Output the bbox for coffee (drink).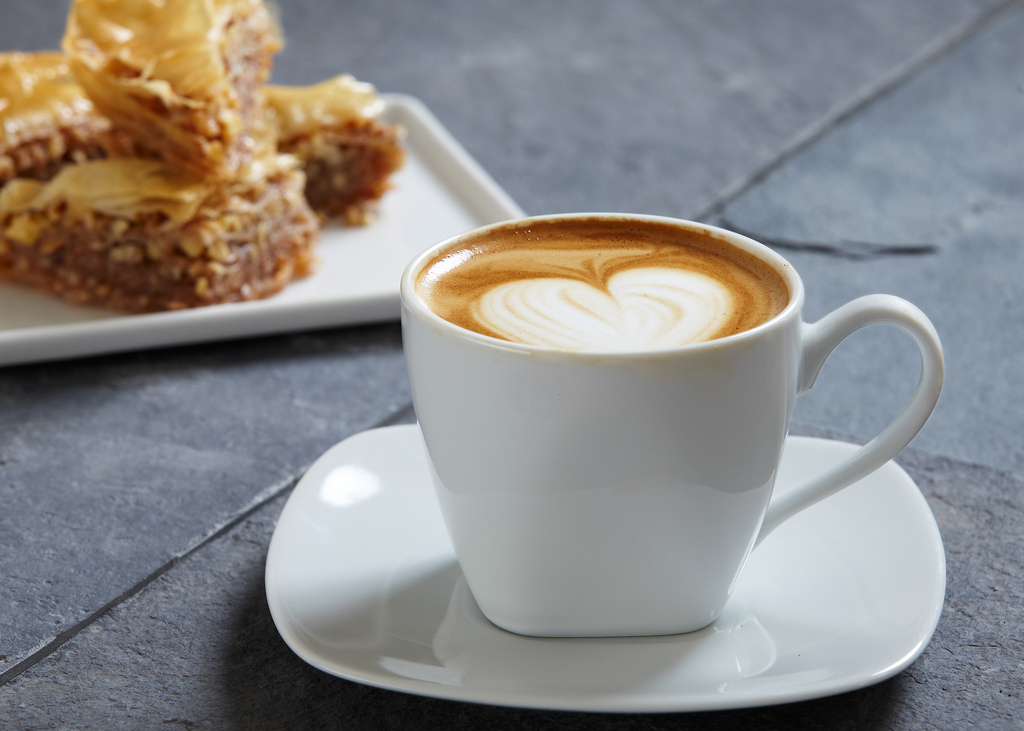
<bbox>417, 220, 786, 345</bbox>.
